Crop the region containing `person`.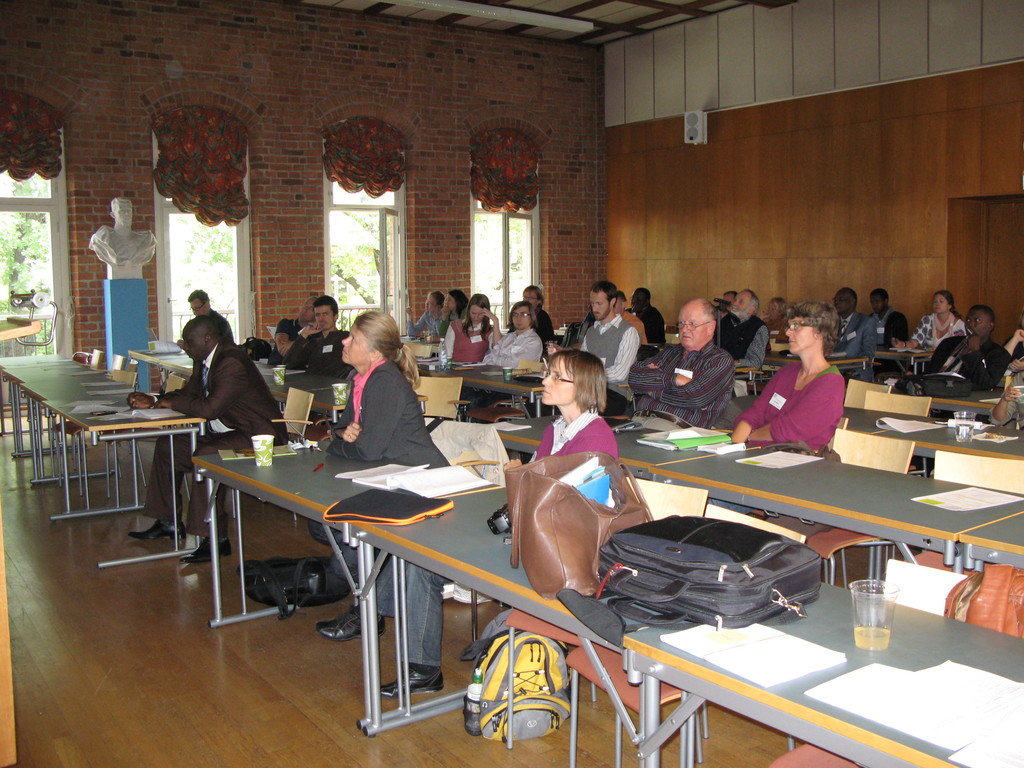
Crop region: (x1=544, y1=282, x2=638, y2=385).
